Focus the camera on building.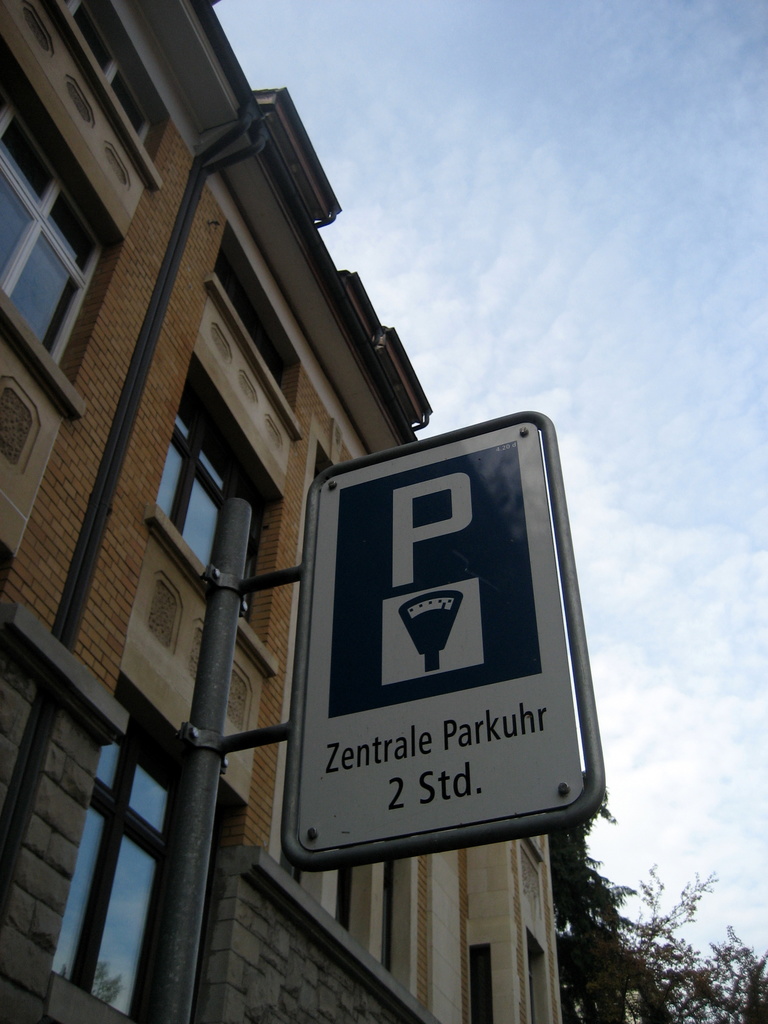
Focus region: {"x1": 0, "y1": 0, "x2": 557, "y2": 1023}.
